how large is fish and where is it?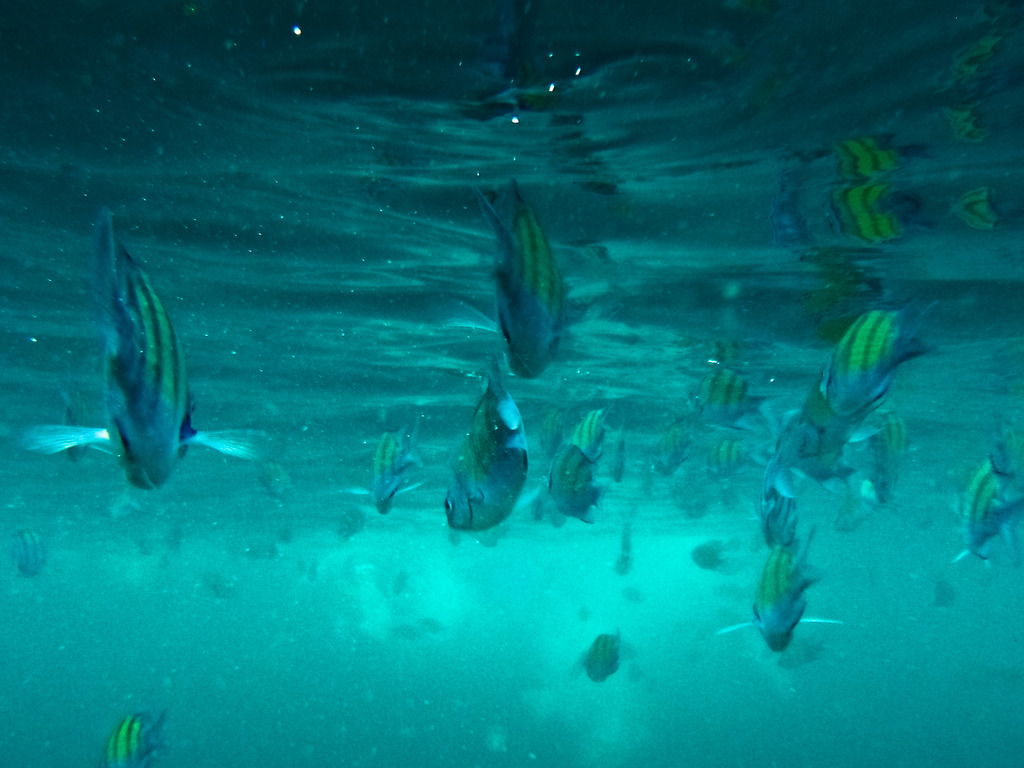
Bounding box: (left=706, top=442, right=758, bottom=476).
